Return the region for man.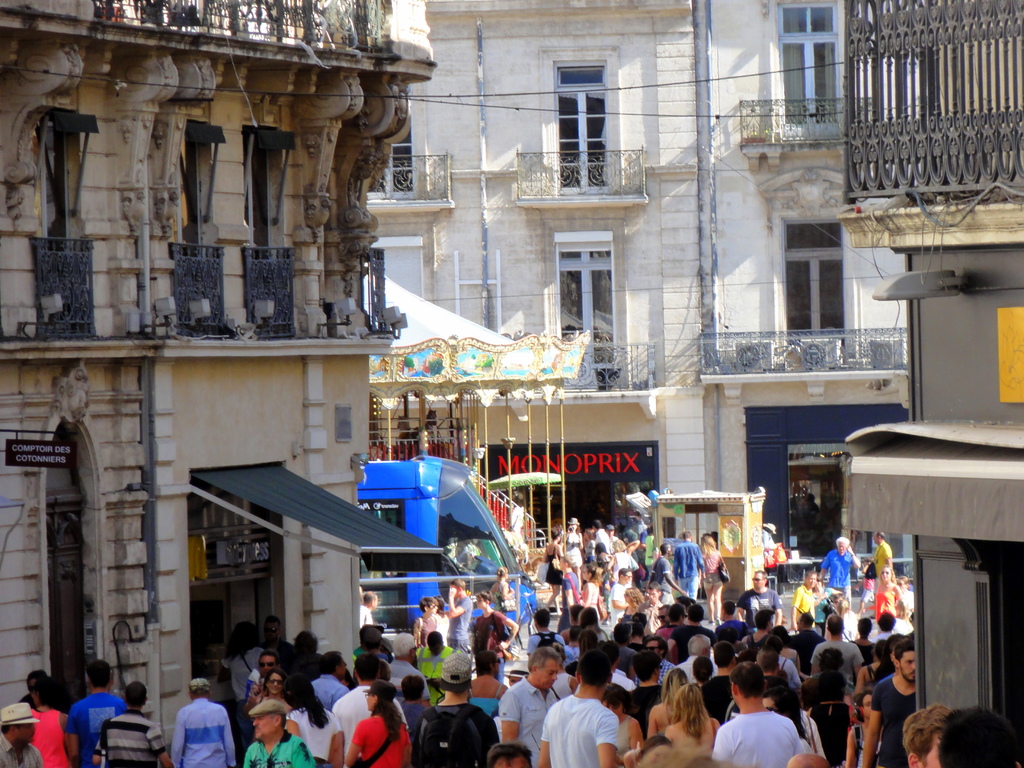
BBox(408, 648, 499, 764).
